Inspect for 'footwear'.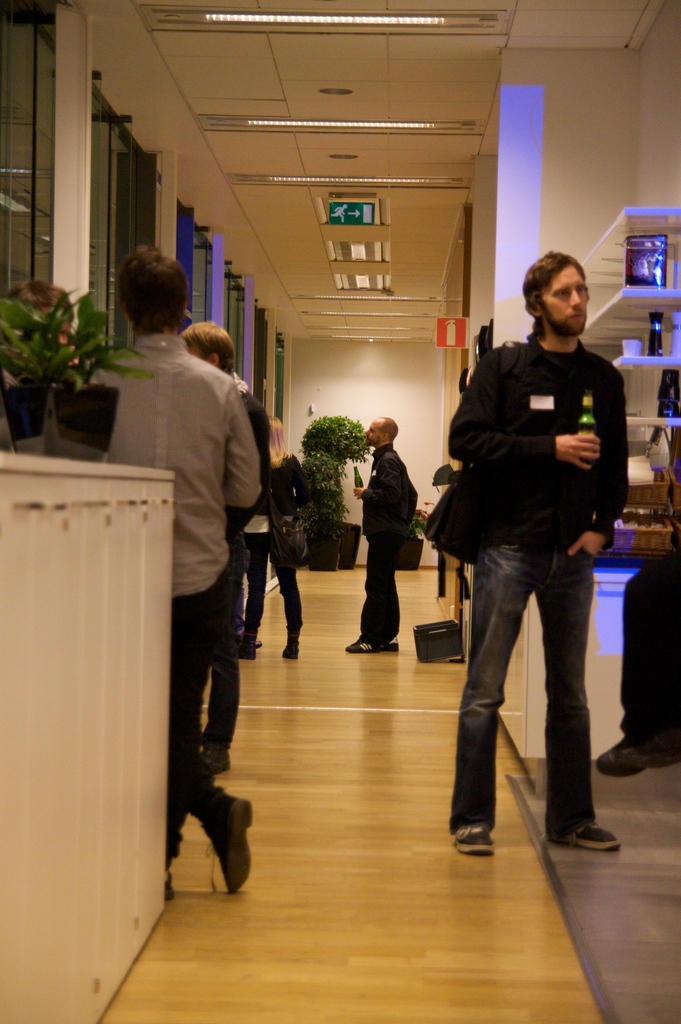
Inspection: x1=344, y1=636, x2=377, y2=651.
